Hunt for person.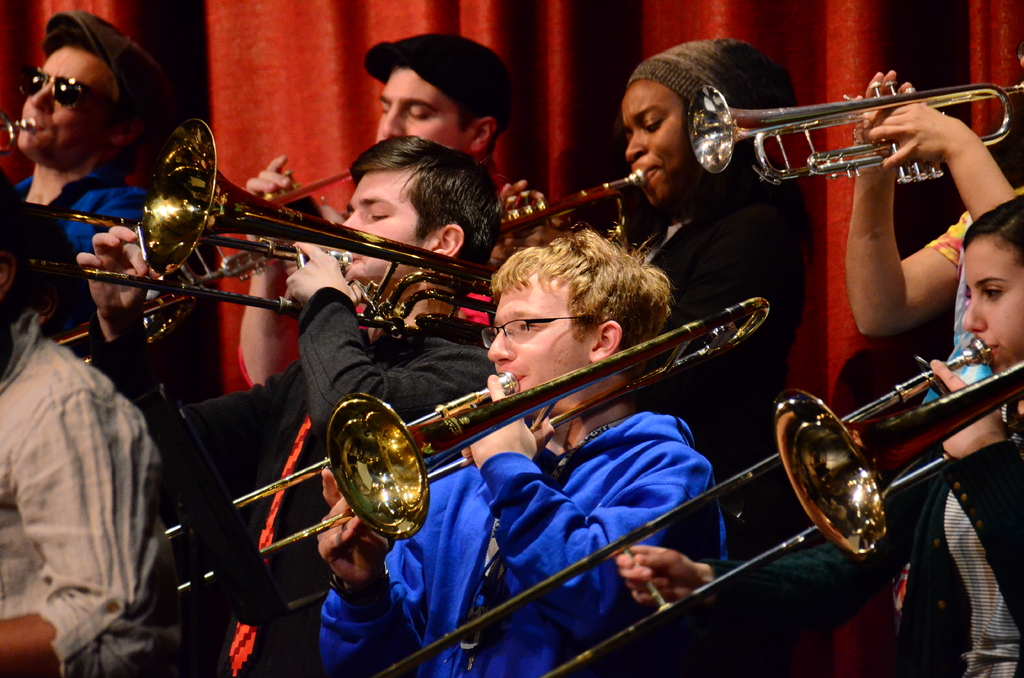
Hunted down at {"left": 0, "top": 177, "right": 179, "bottom": 677}.
